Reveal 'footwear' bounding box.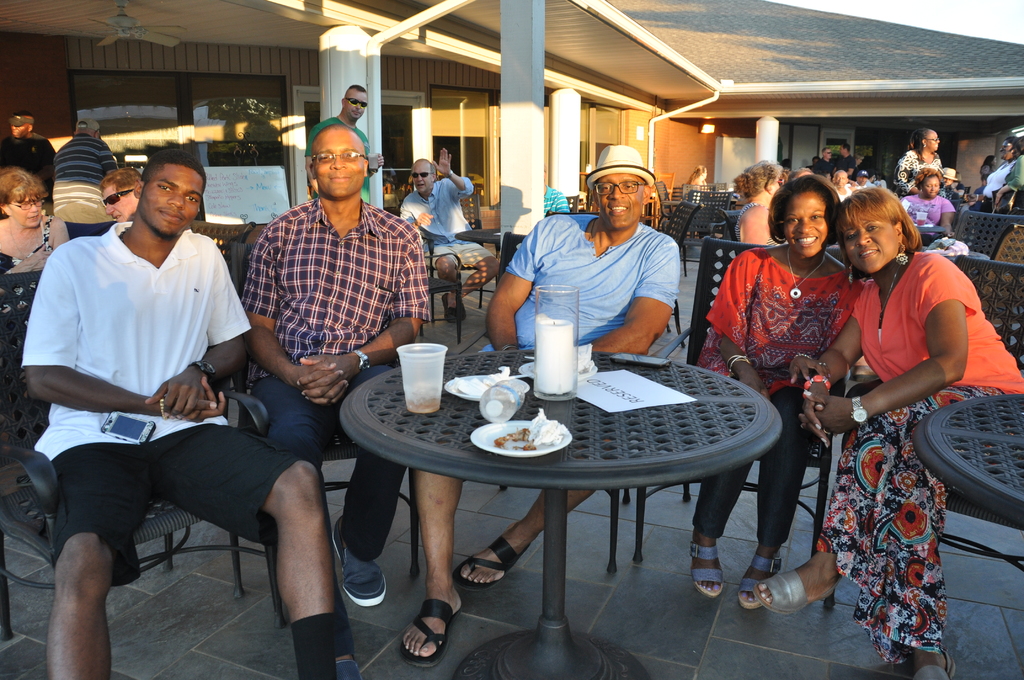
Revealed: BBox(679, 529, 723, 605).
